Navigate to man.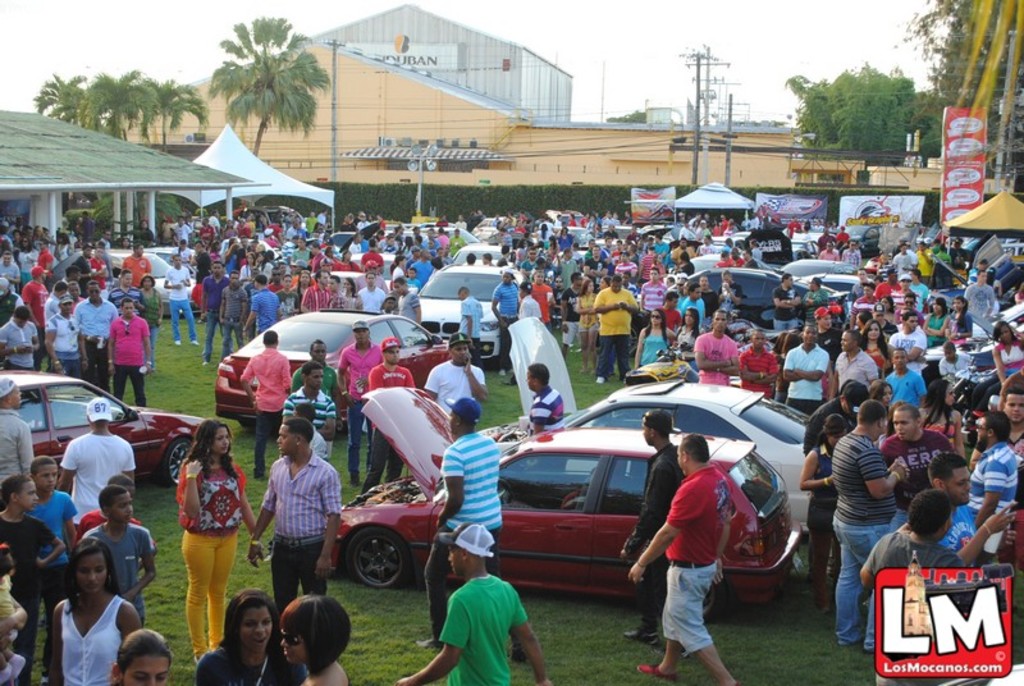
Navigation target: {"x1": 246, "y1": 426, "x2": 330, "y2": 613}.
